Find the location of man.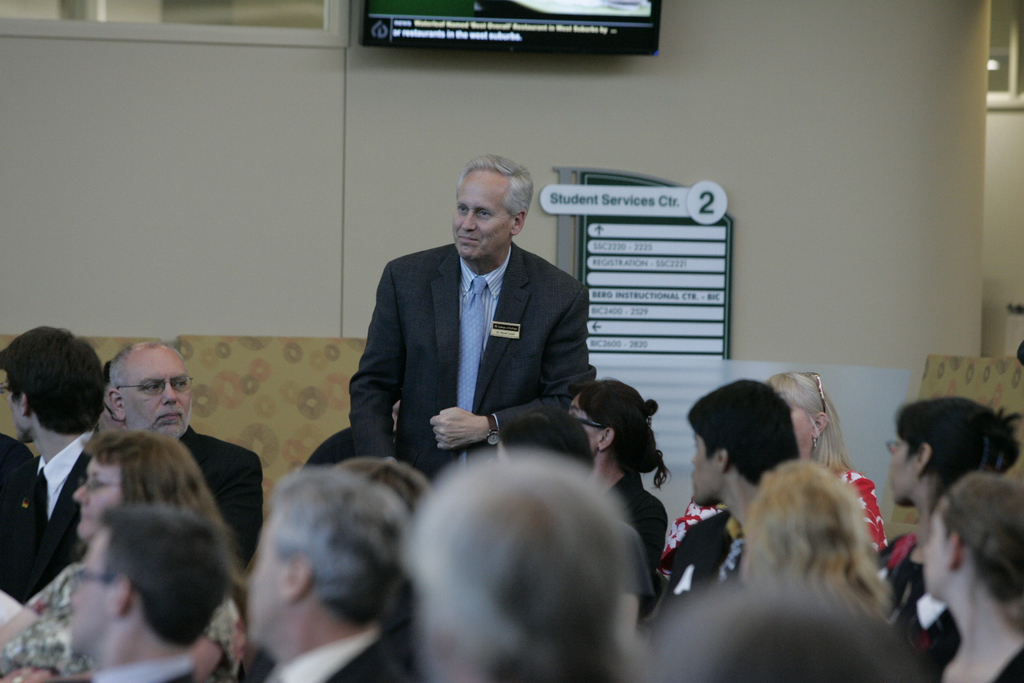
Location: <box>645,376,805,664</box>.
